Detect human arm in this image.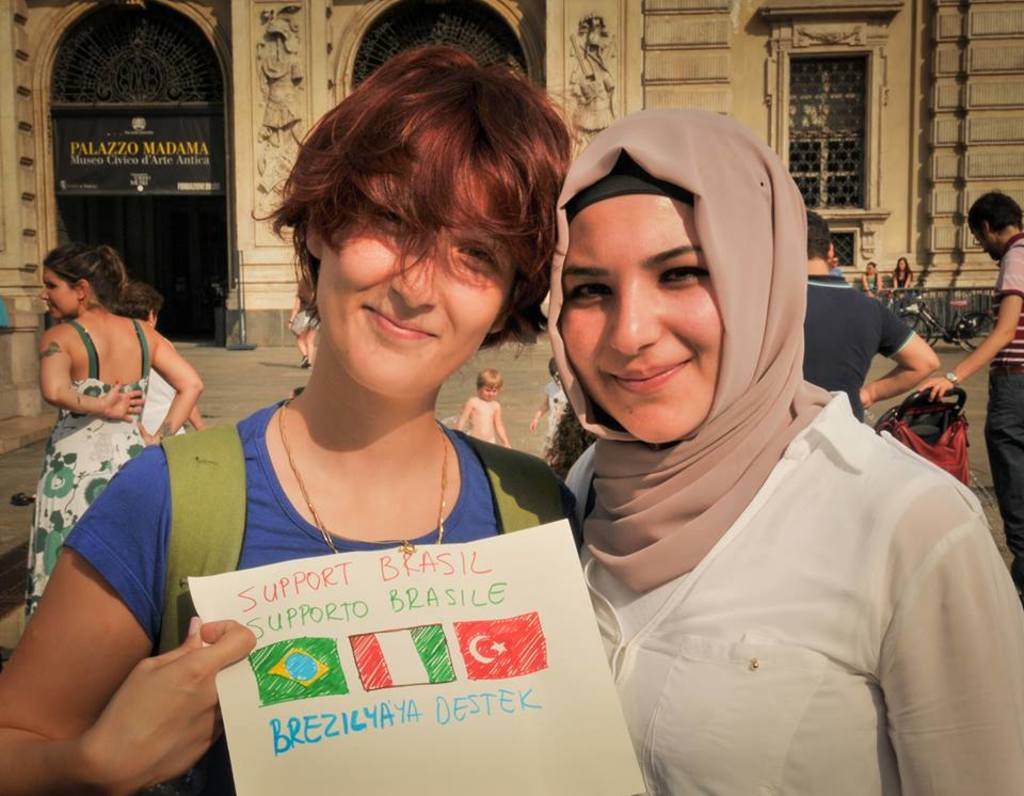
Detection: select_region(447, 399, 469, 432).
